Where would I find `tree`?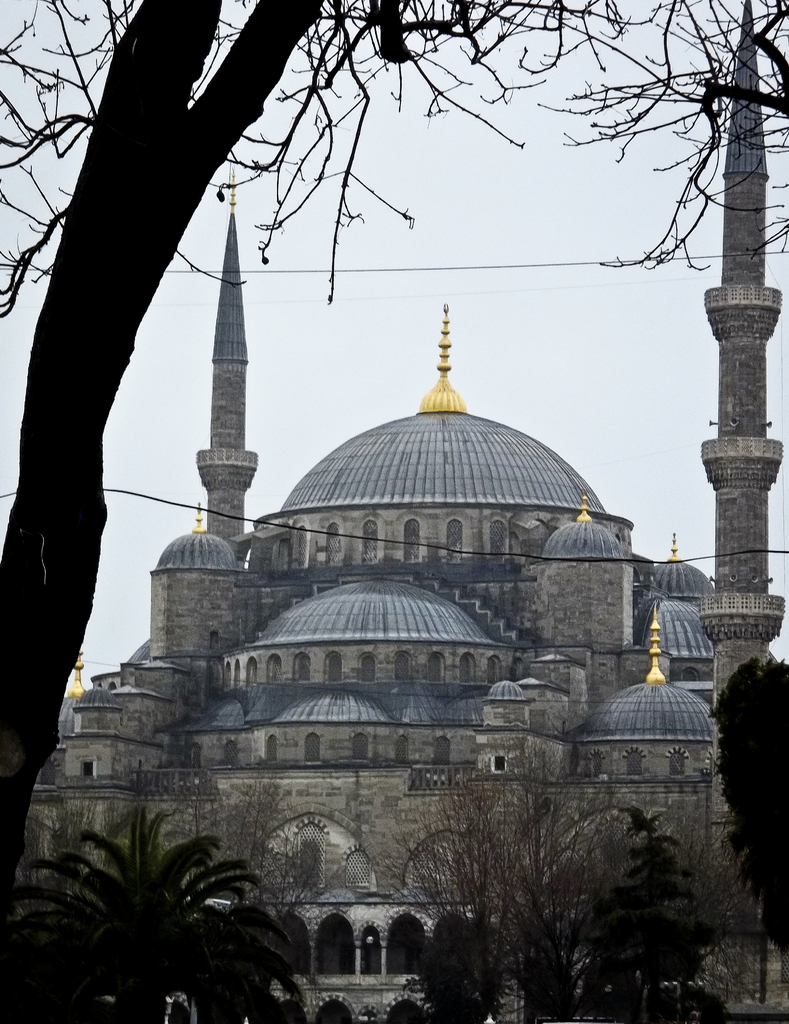
At bbox(415, 915, 516, 1022).
